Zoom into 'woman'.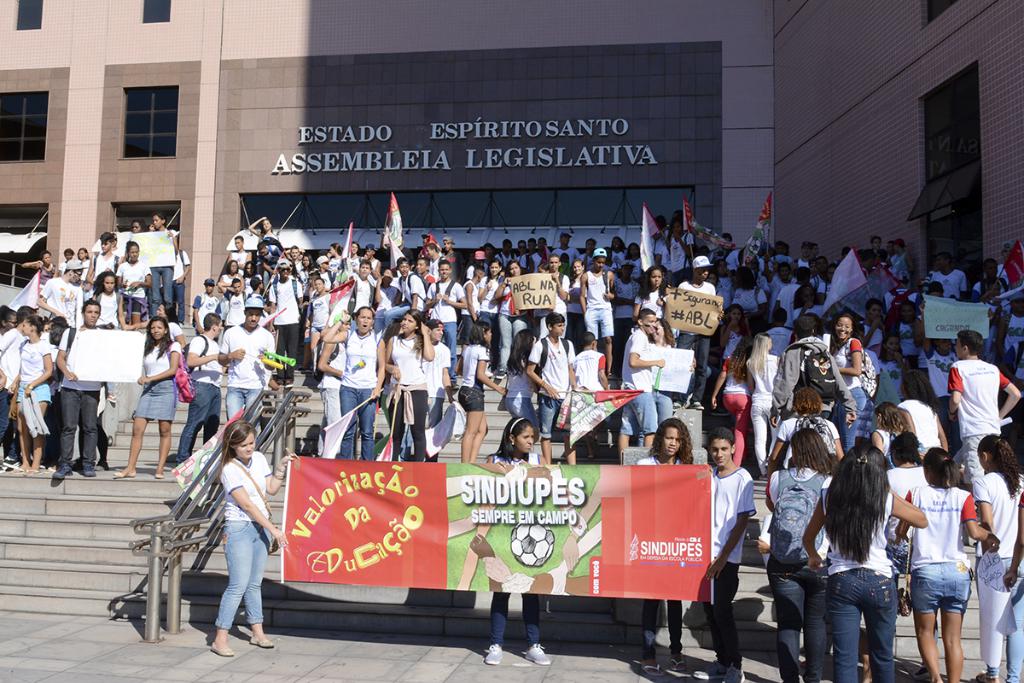
Zoom target: select_region(563, 262, 588, 330).
